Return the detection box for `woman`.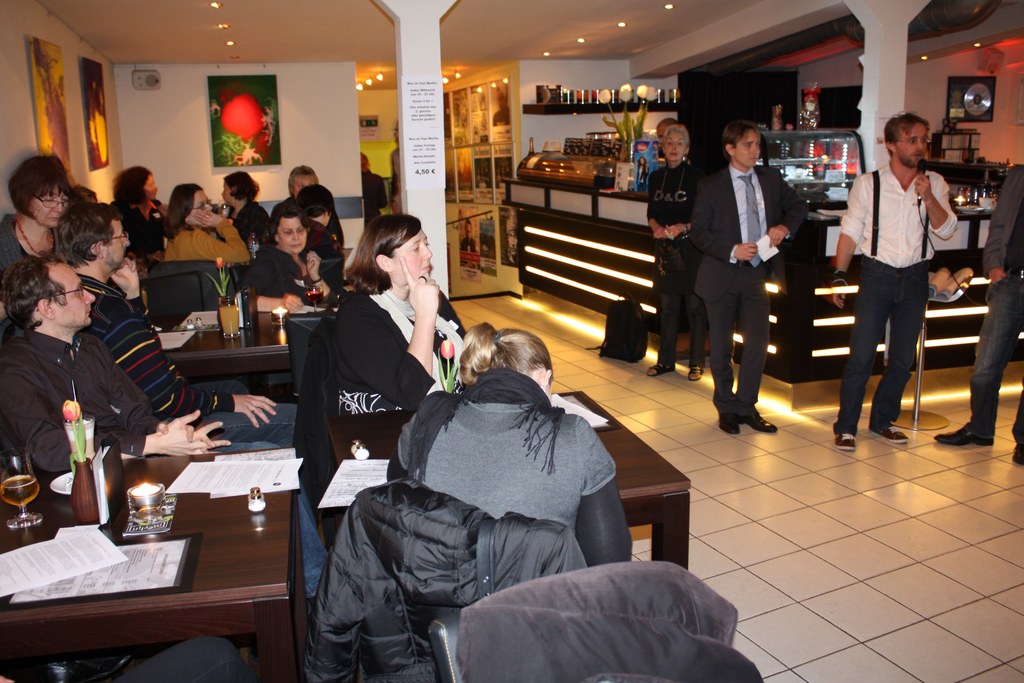
<region>316, 195, 461, 456</region>.
